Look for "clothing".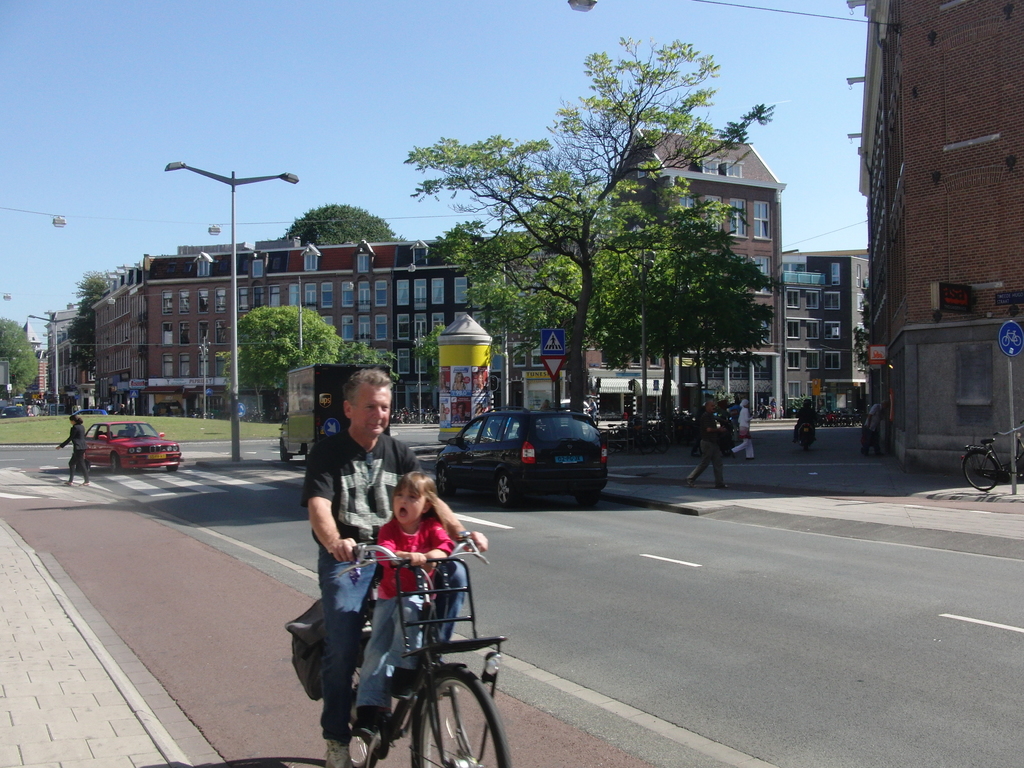
Found: (697,410,724,483).
